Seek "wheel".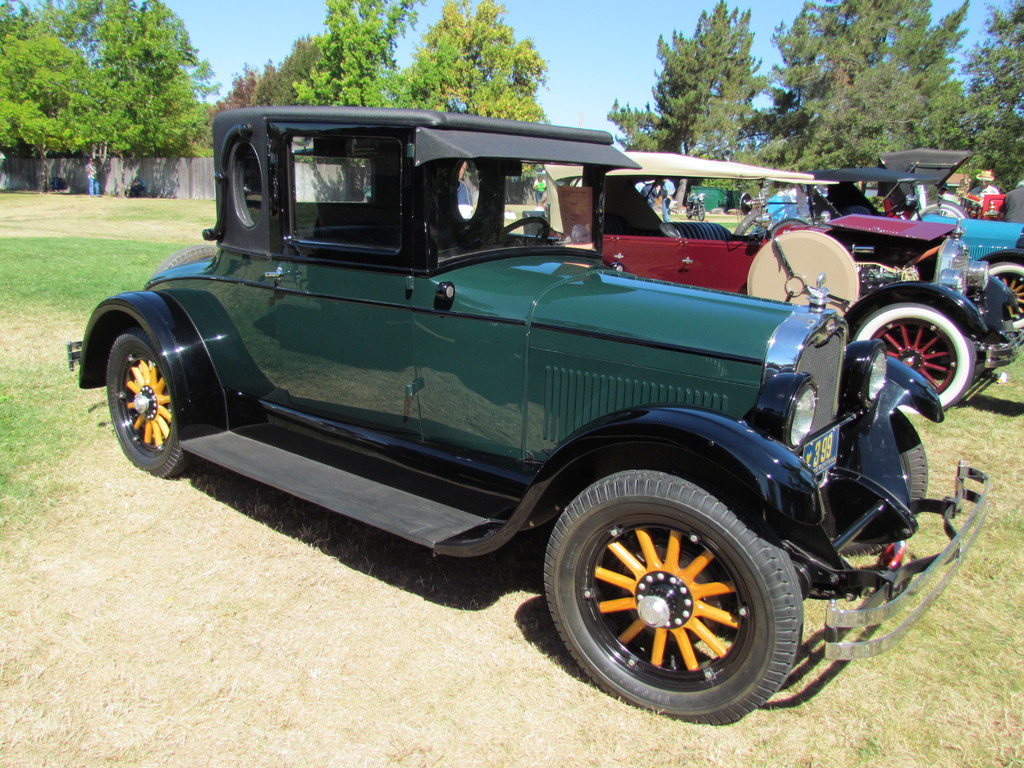
bbox(685, 206, 692, 218).
